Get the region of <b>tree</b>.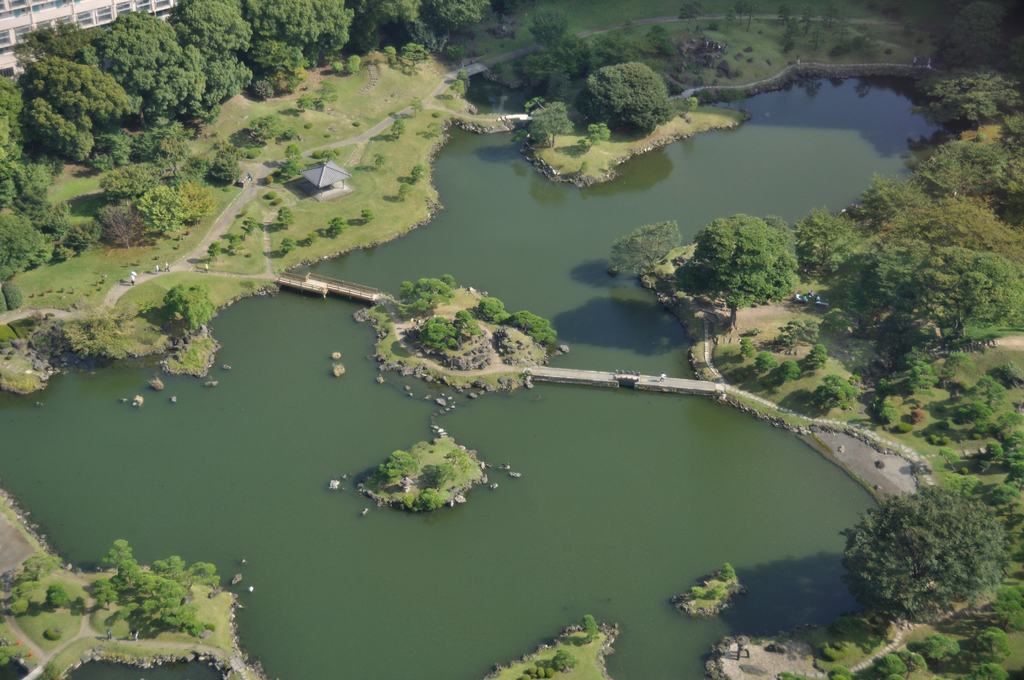
BBox(824, 310, 858, 335).
